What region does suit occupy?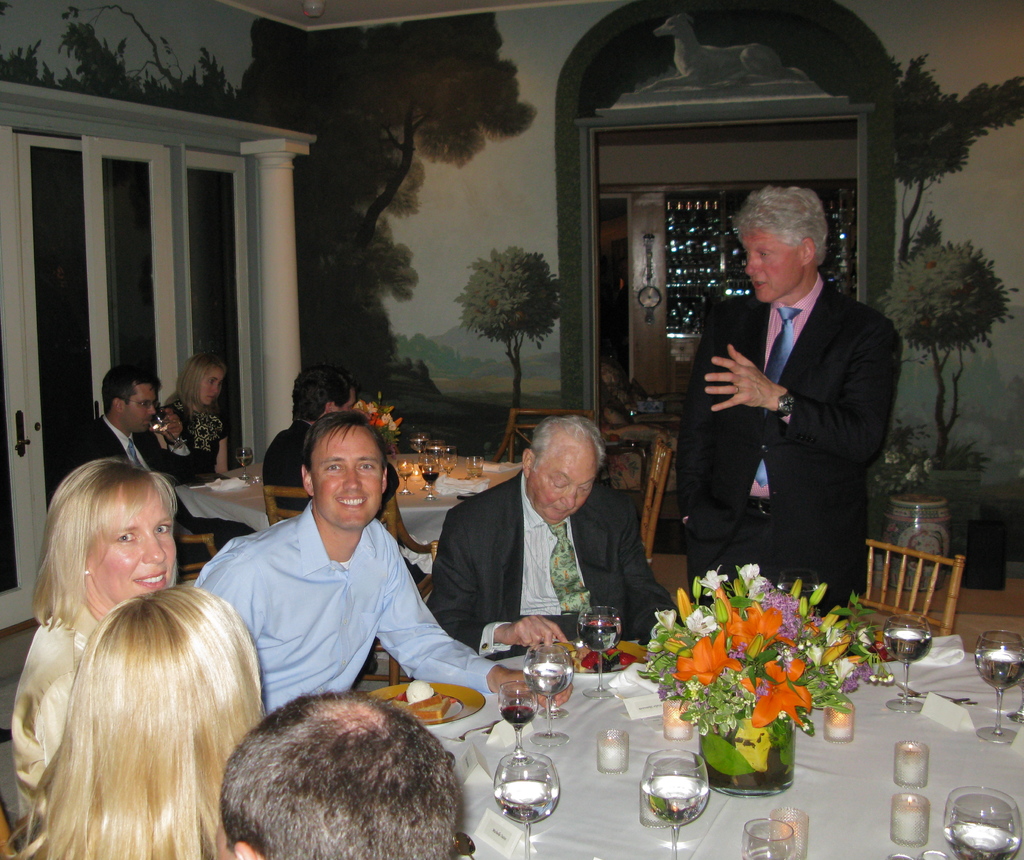
bbox=(74, 412, 255, 581).
